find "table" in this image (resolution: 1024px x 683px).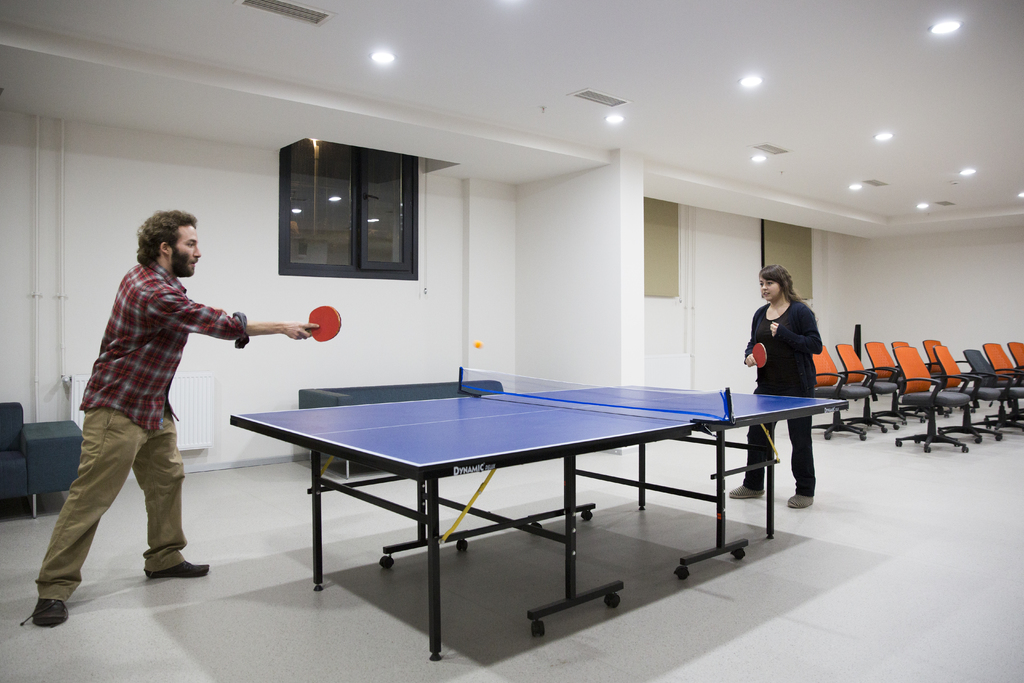
(234,369,847,658).
